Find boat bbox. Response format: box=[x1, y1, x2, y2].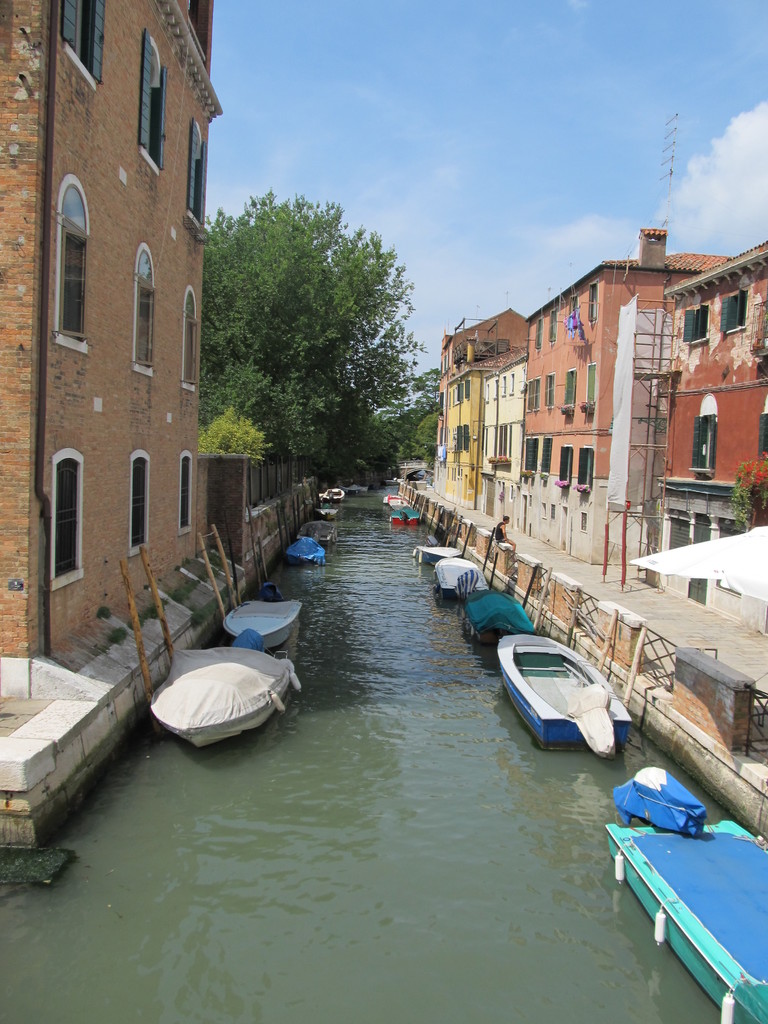
box=[280, 535, 325, 570].
